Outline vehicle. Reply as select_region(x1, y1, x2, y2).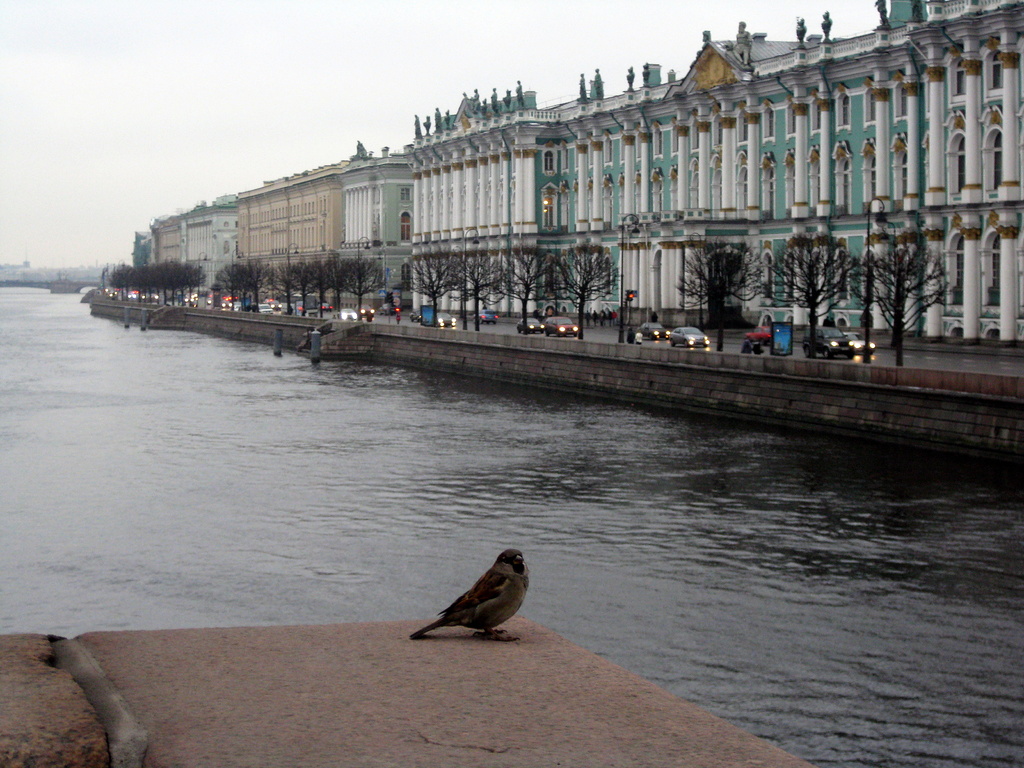
select_region(745, 321, 771, 349).
